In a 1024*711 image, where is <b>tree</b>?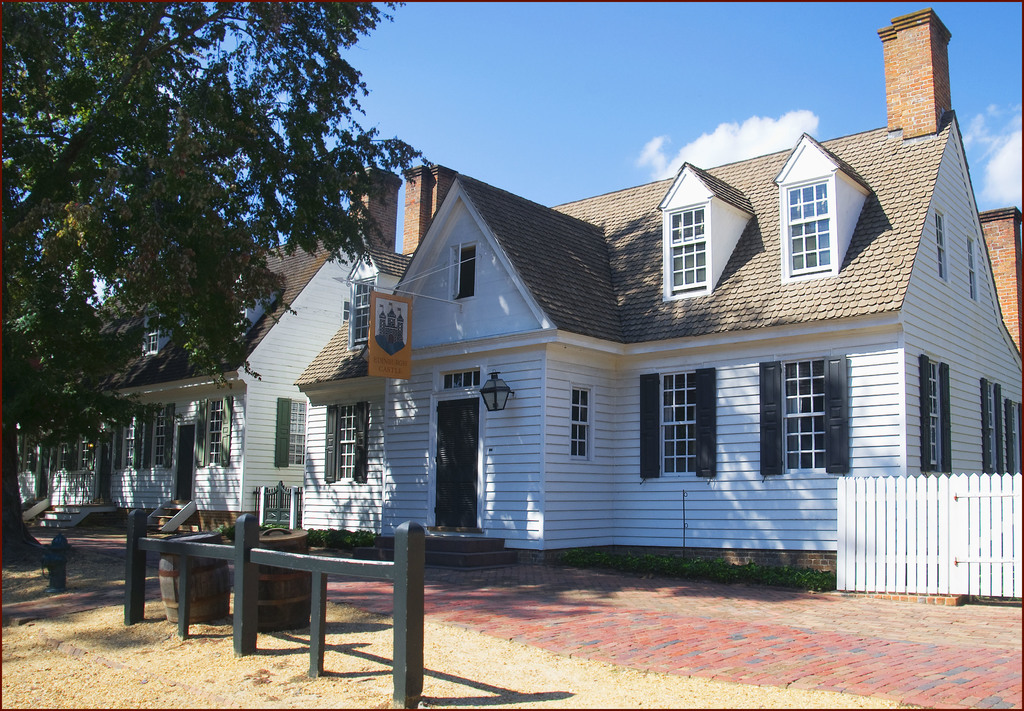
bbox=[0, 0, 443, 567].
